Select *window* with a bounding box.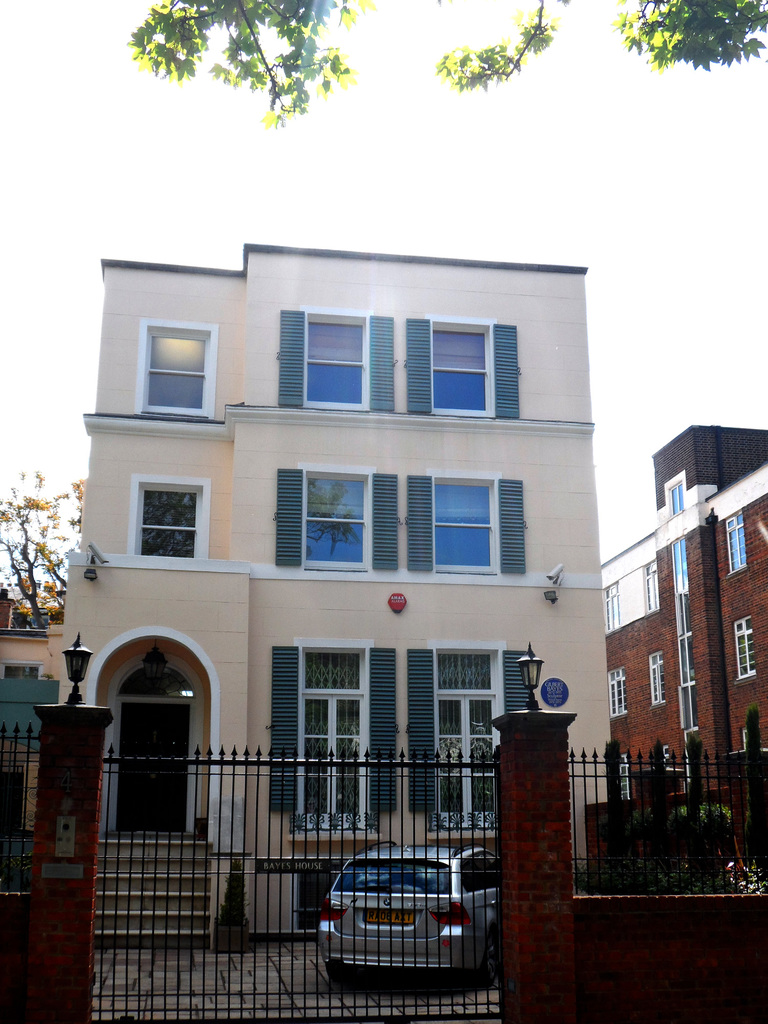
region(273, 636, 395, 830).
